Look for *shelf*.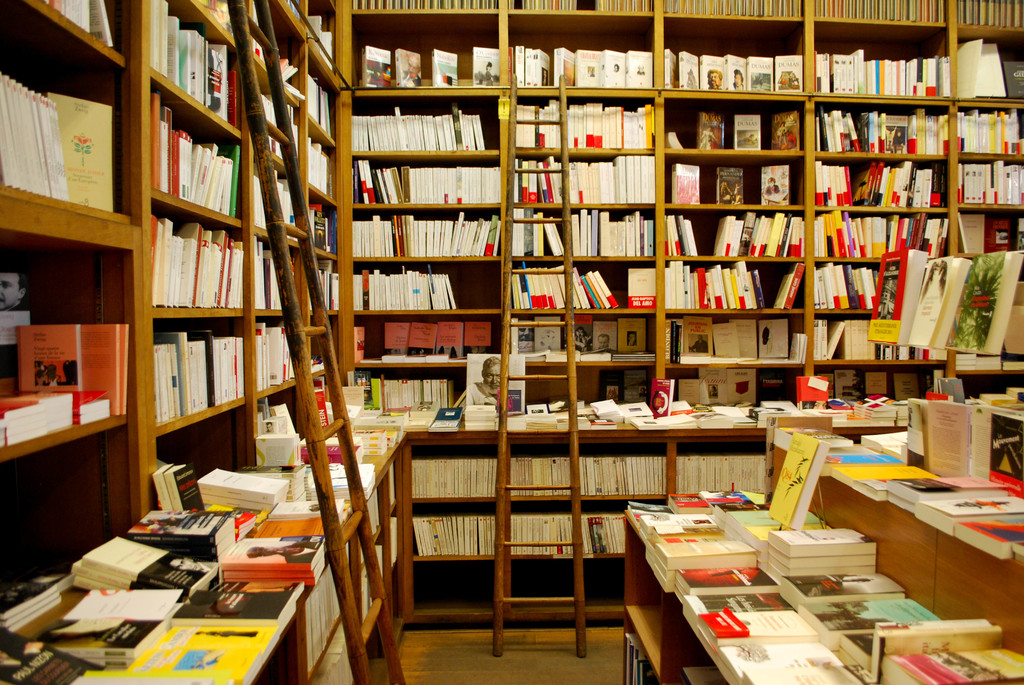
Found: <region>0, 420, 136, 684</region>.
